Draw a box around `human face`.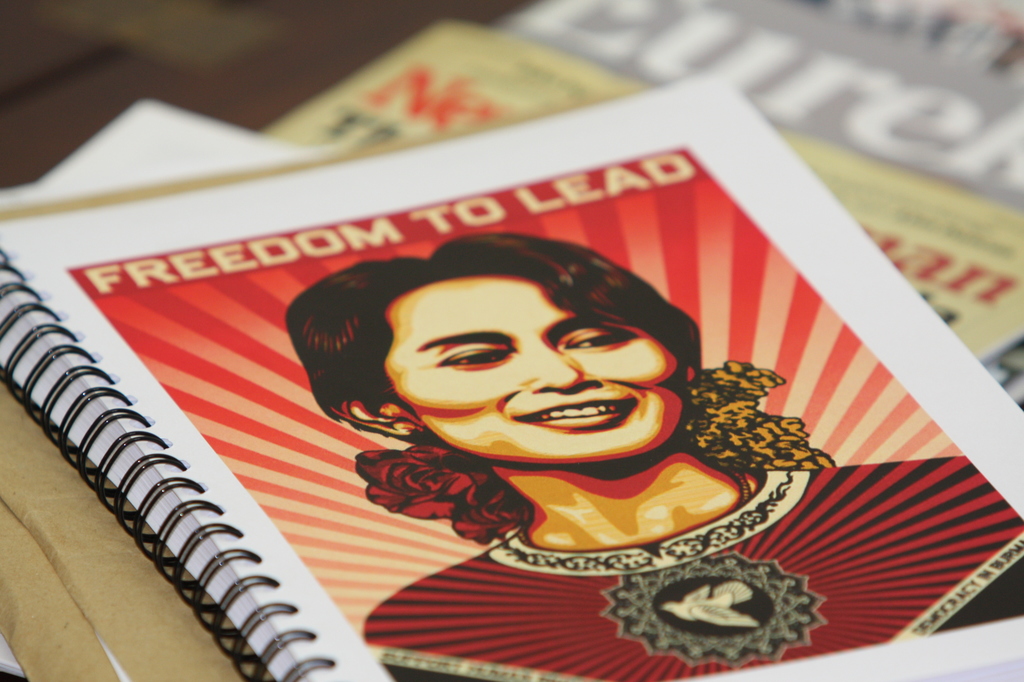
[380, 272, 679, 461].
